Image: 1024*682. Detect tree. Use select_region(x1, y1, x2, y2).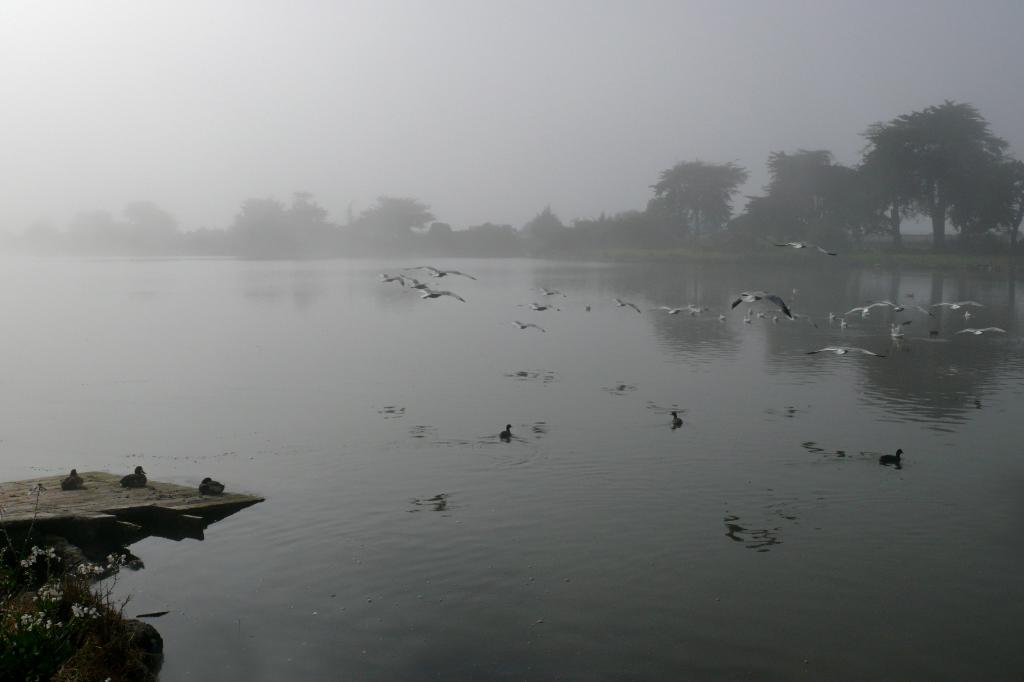
select_region(641, 163, 743, 255).
